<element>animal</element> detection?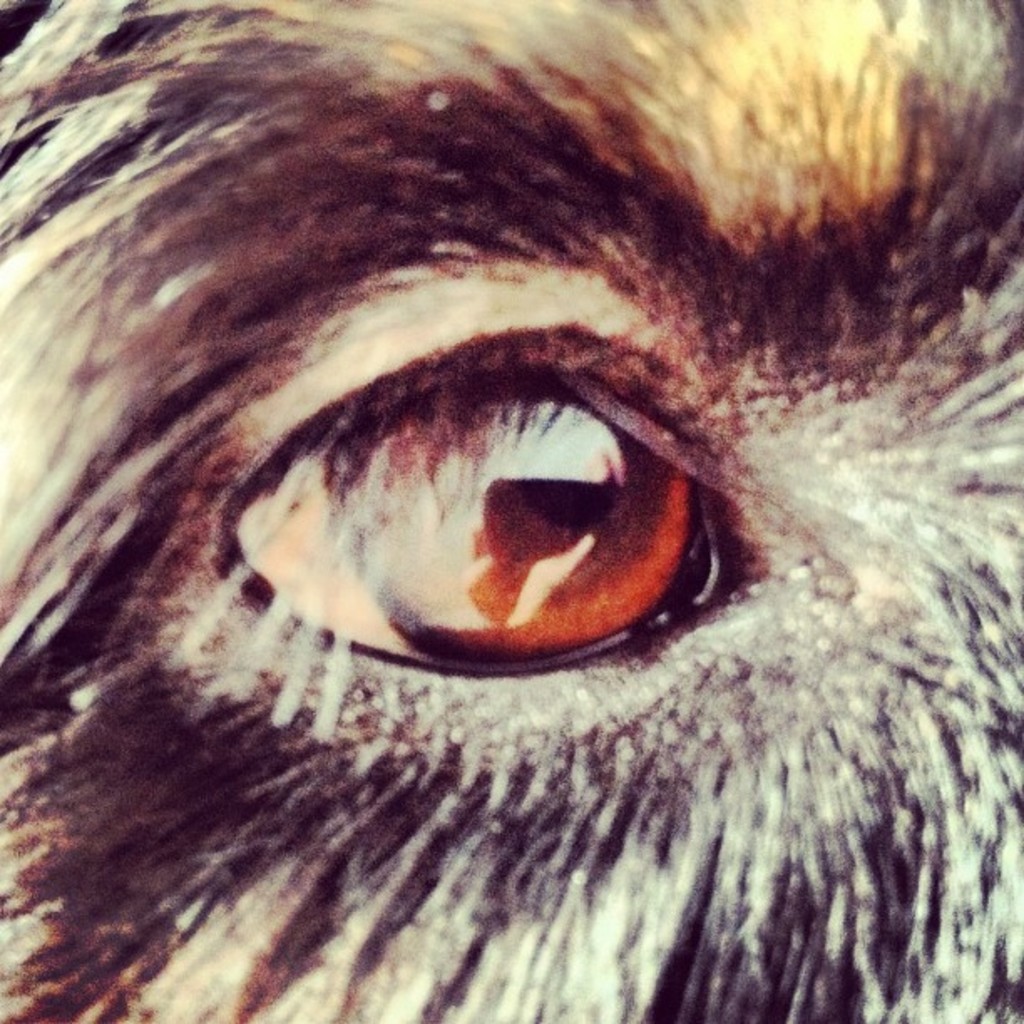
bbox(0, 0, 1022, 1022)
